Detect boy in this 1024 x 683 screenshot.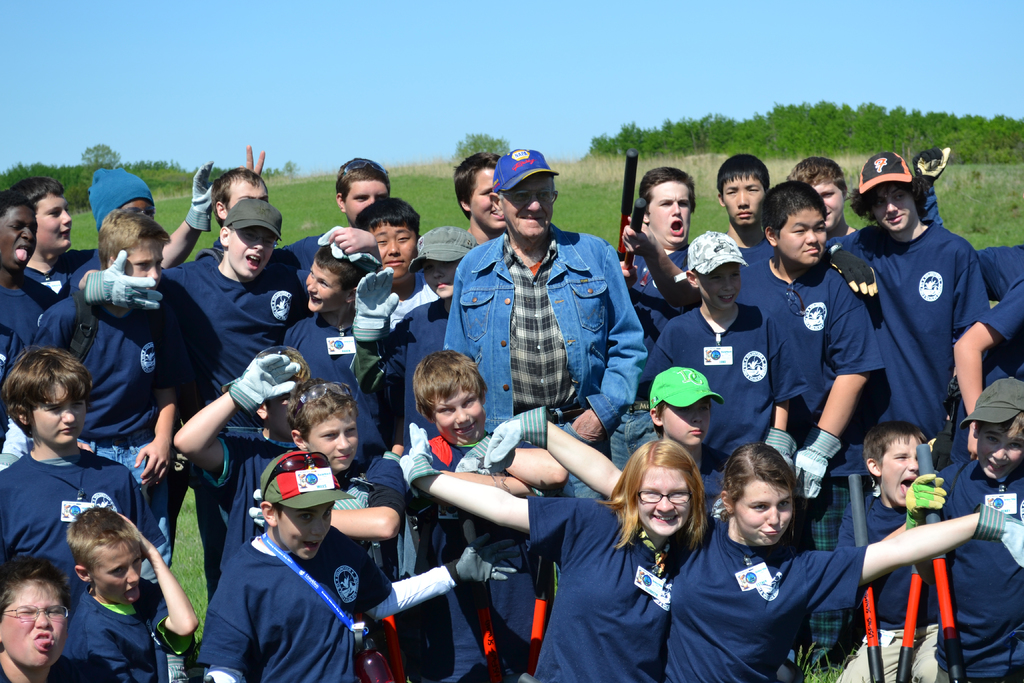
Detection: left=396, top=347, right=536, bottom=682.
